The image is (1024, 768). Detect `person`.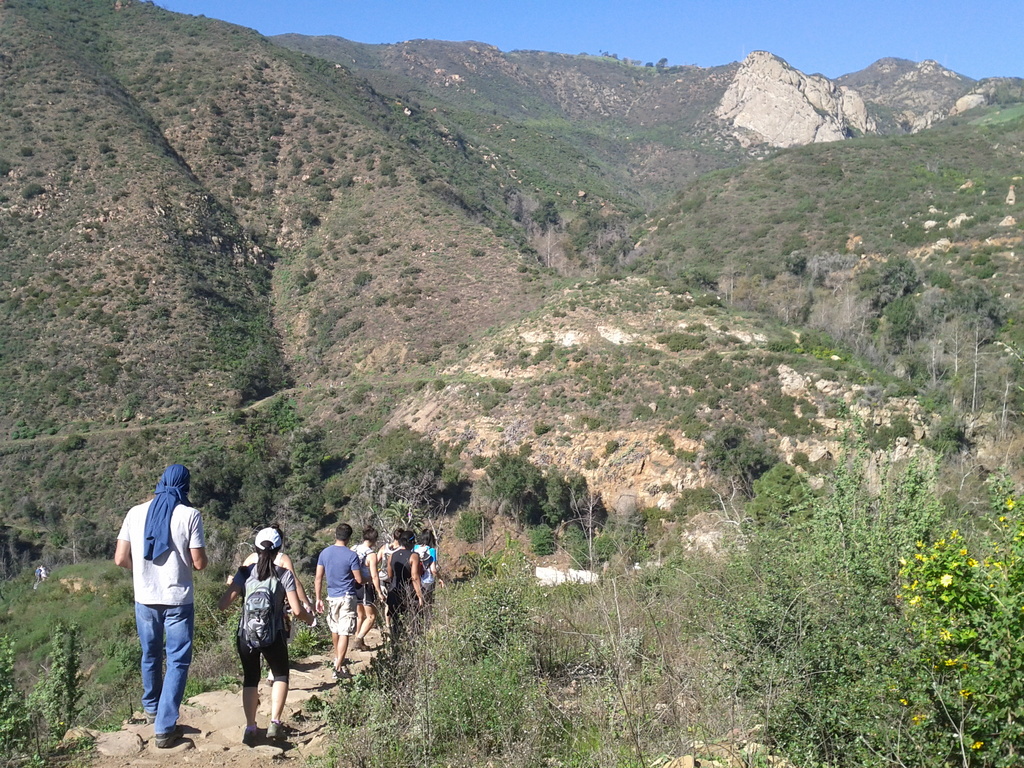
Detection: [114, 461, 211, 748].
